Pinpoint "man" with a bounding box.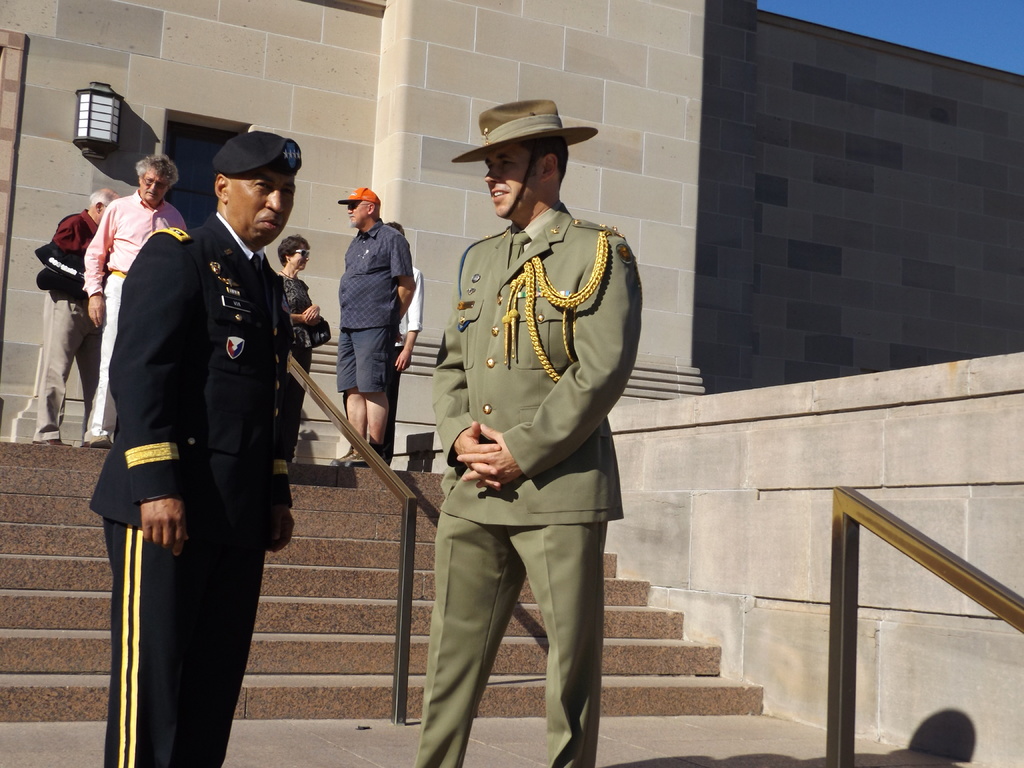
<bbox>88, 132, 303, 767</bbox>.
